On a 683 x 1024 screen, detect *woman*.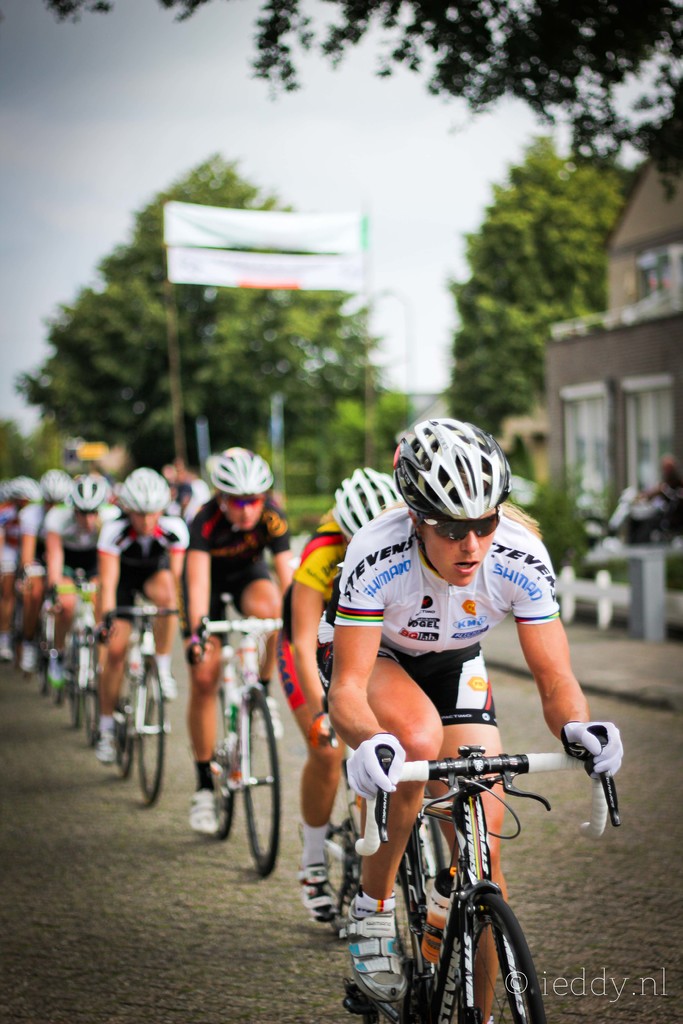
detection(277, 463, 415, 919).
